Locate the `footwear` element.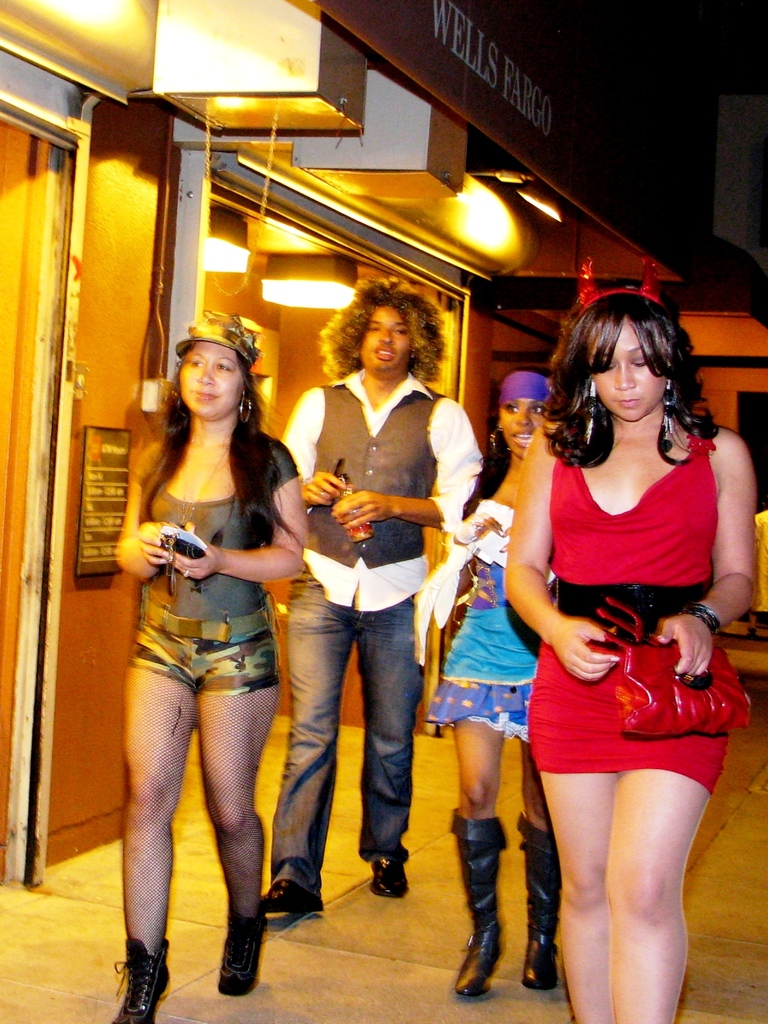
Element bbox: <bbox>258, 870, 322, 931</bbox>.
